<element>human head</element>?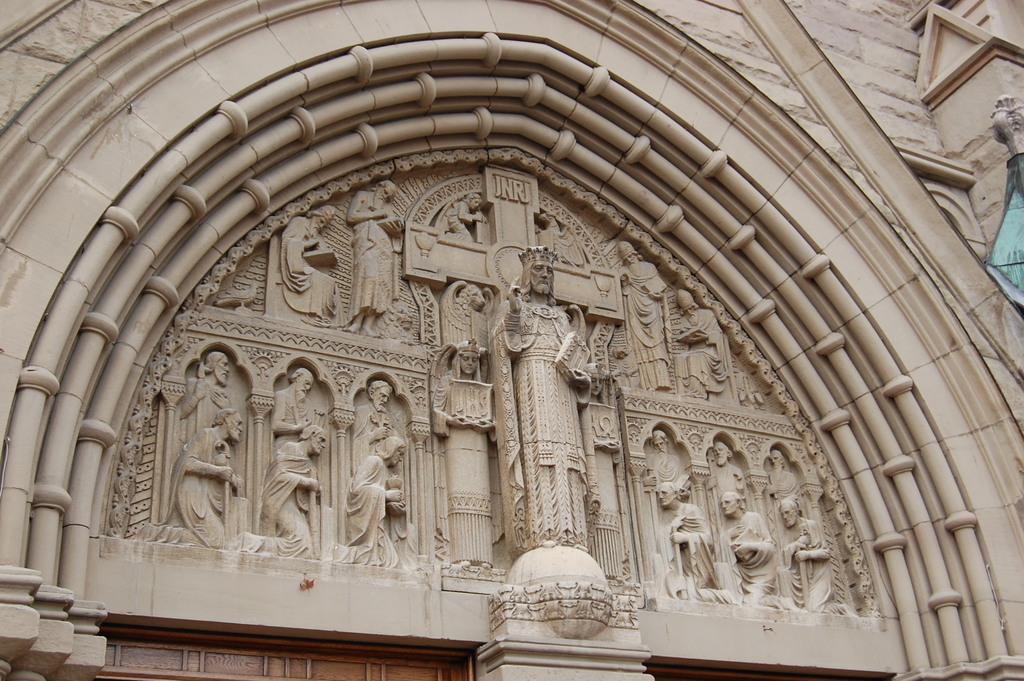
bbox(375, 179, 397, 205)
